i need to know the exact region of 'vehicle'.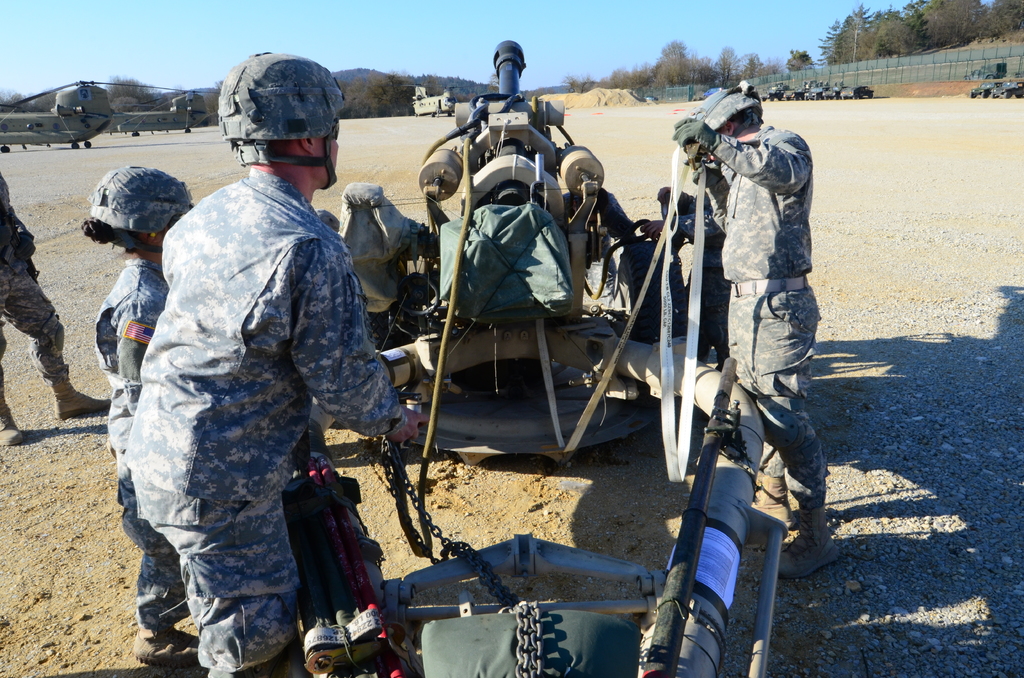
Region: x1=991 y1=78 x2=1023 y2=98.
